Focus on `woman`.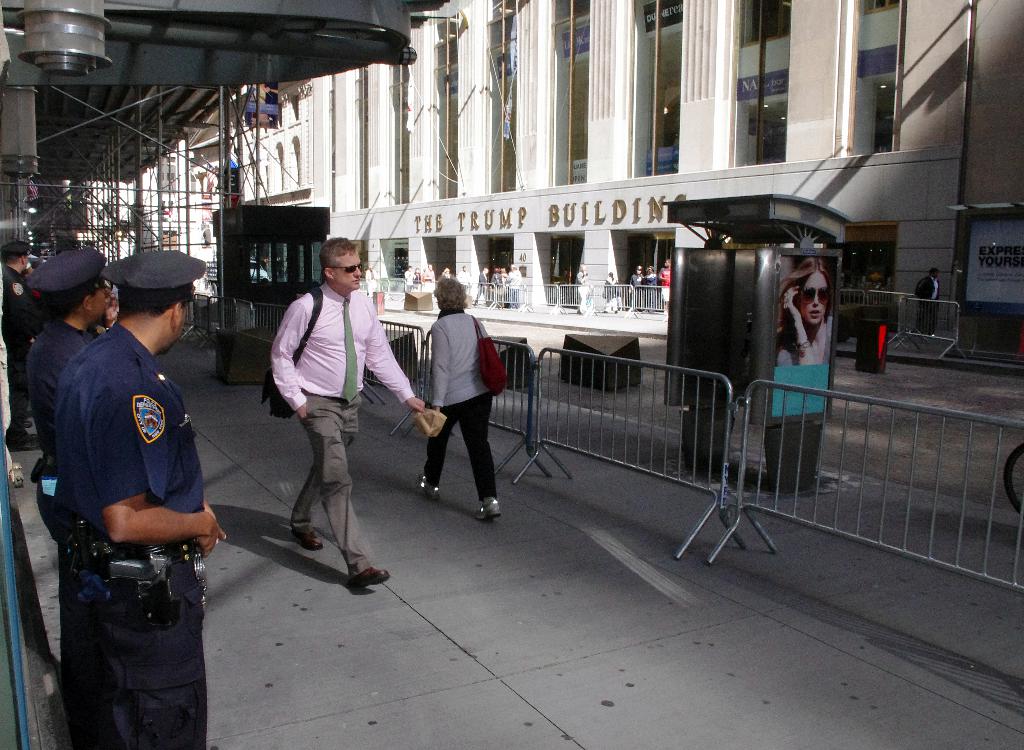
Focused at bbox=[490, 268, 500, 312].
